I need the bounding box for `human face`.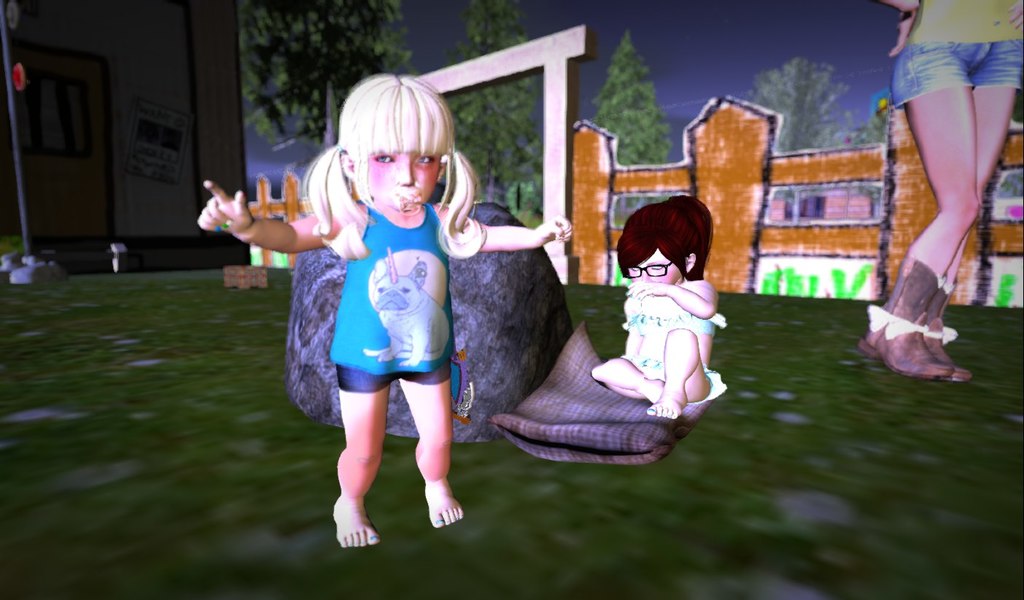
Here it is: bbox=(369, 154, 441, 208).
